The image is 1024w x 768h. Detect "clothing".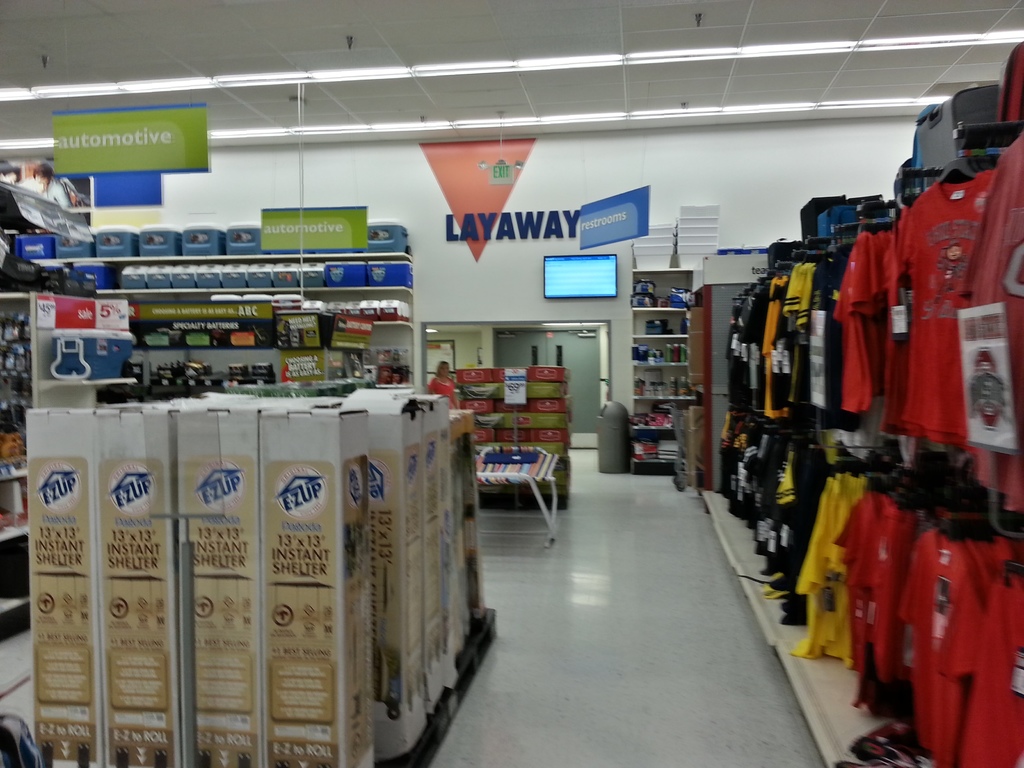
Detection: 959 575 1023 767.
